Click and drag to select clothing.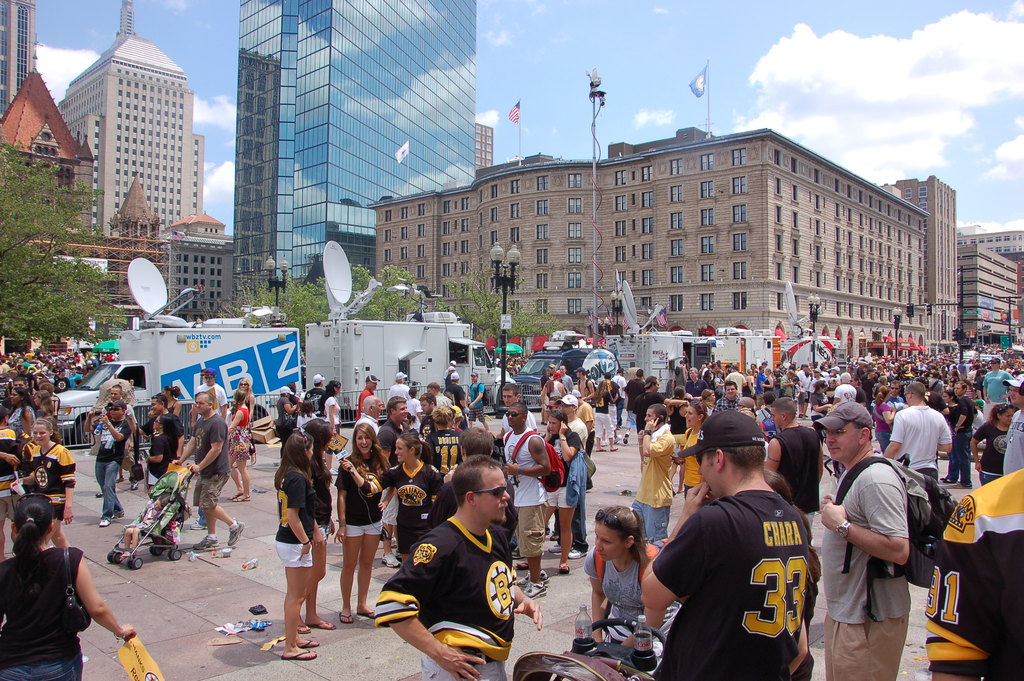
Selection: <bbox>647, 495, 812, 680</bbox>.
